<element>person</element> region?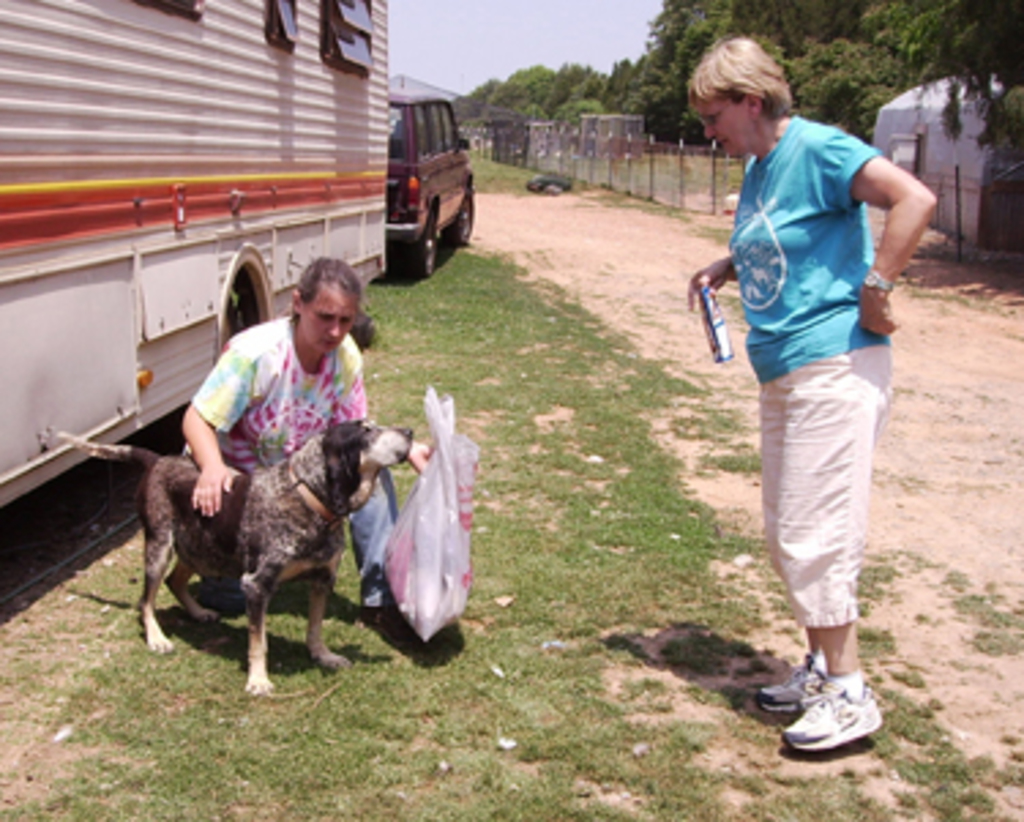
bbox=[696, 33, 909, 748]
